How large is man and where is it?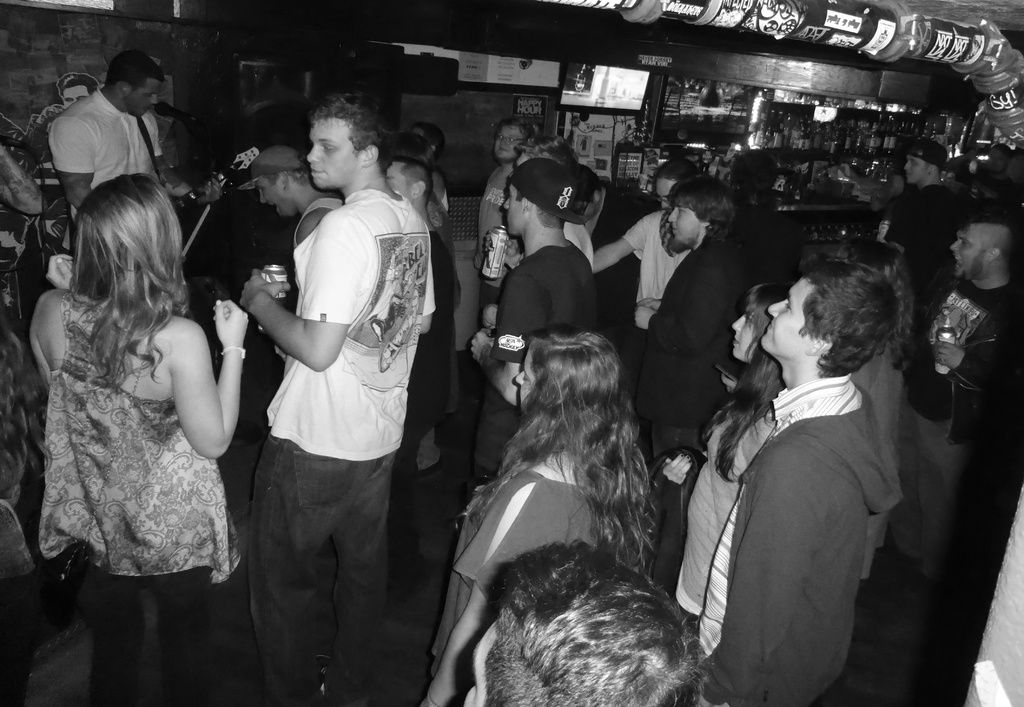
Bounding box: (x1=50, y1=56, x2=193, y2=253).
